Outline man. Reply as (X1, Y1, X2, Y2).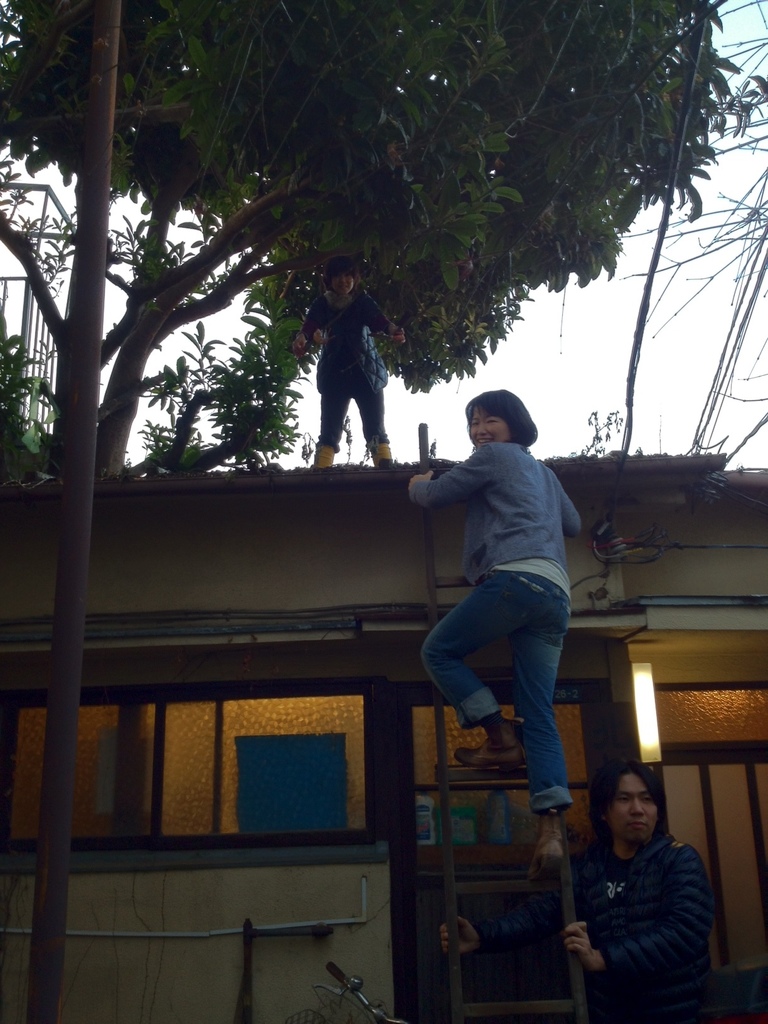
(558, 751, 733, 1011).
